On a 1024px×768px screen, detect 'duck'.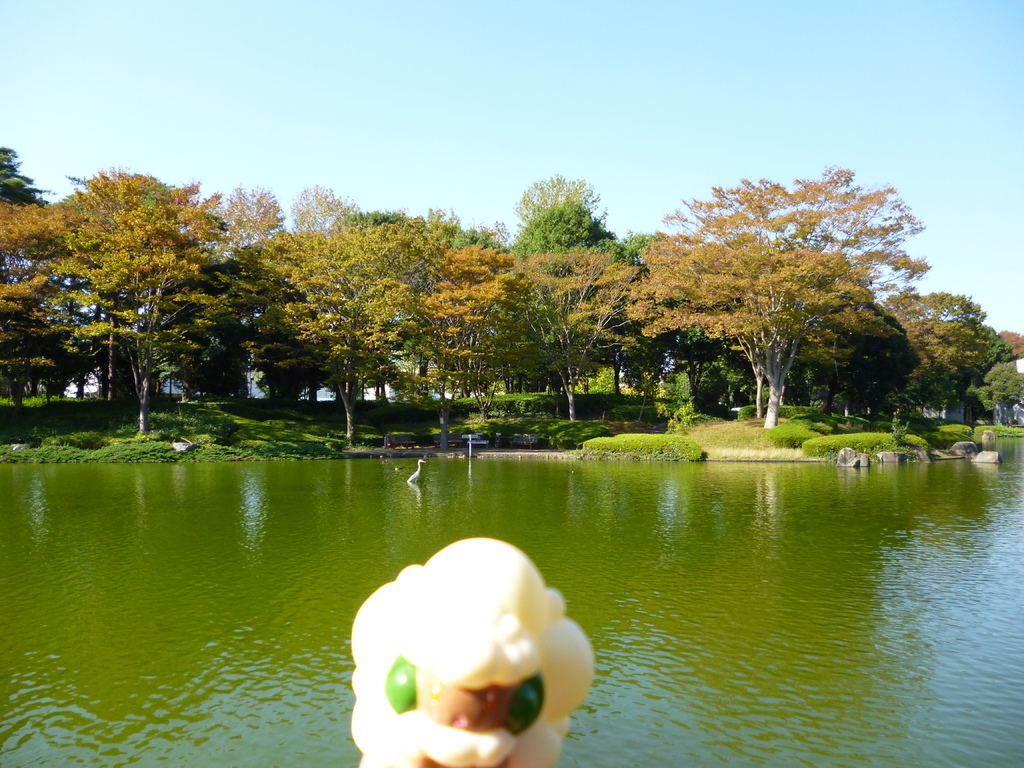
region(406, 456, 427, 490).
